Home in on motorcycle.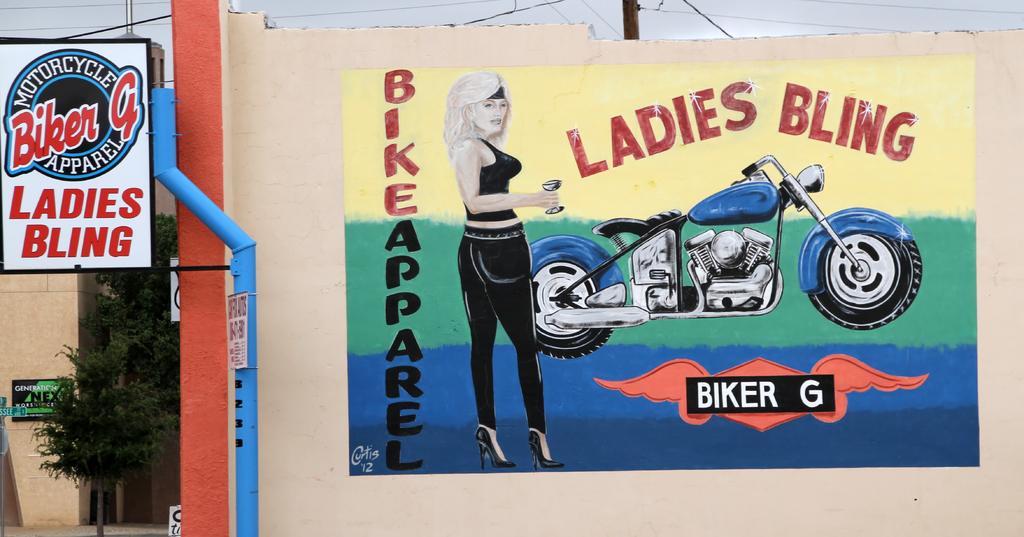
Homed in at x1=525, y1=149, x2=927, y2=358.
